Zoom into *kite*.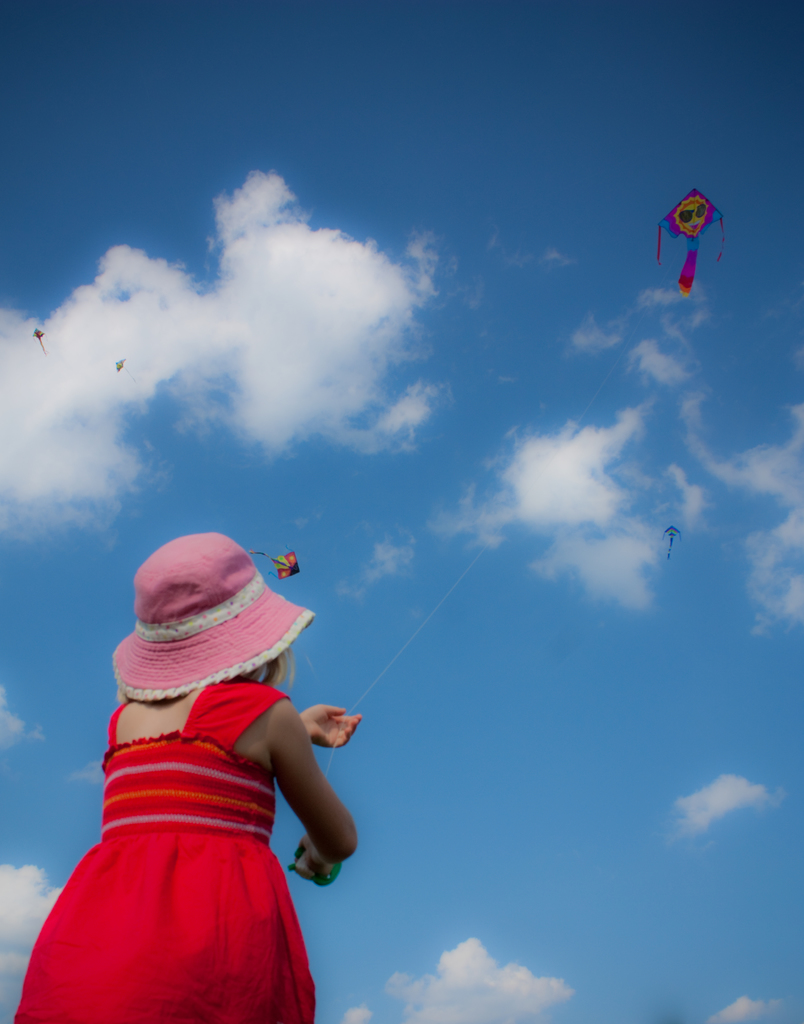
Zoom target: bbox=(28, 326, 51, 352).
